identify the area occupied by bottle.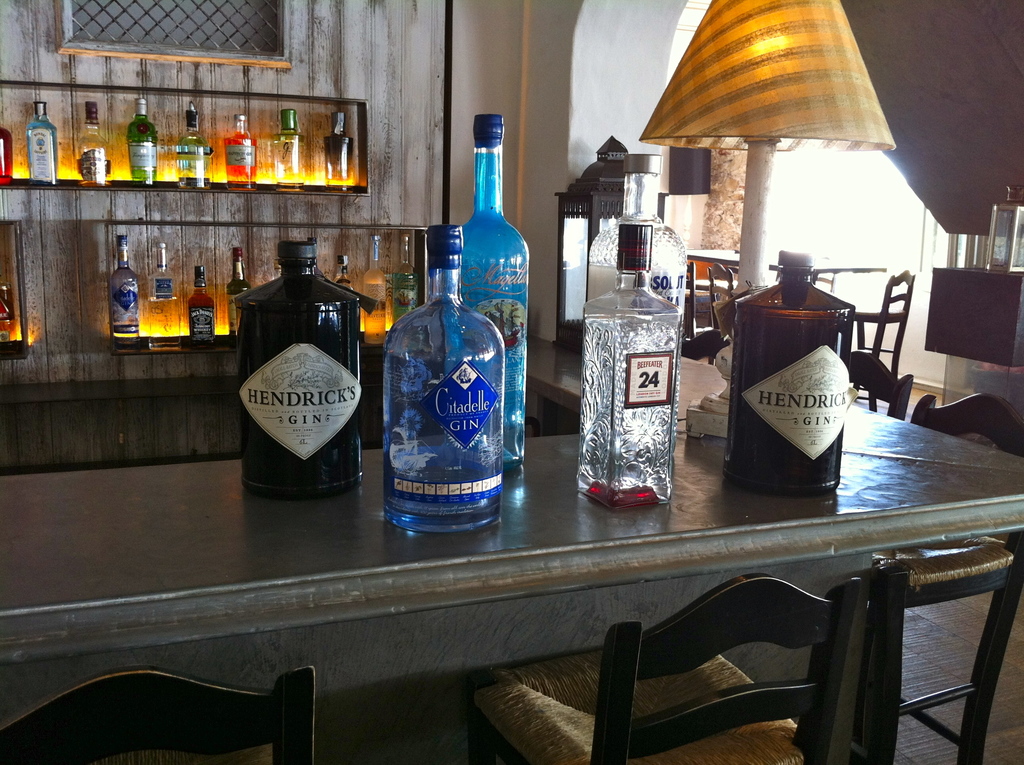
Area: box=[263, 111, 301, 182].
